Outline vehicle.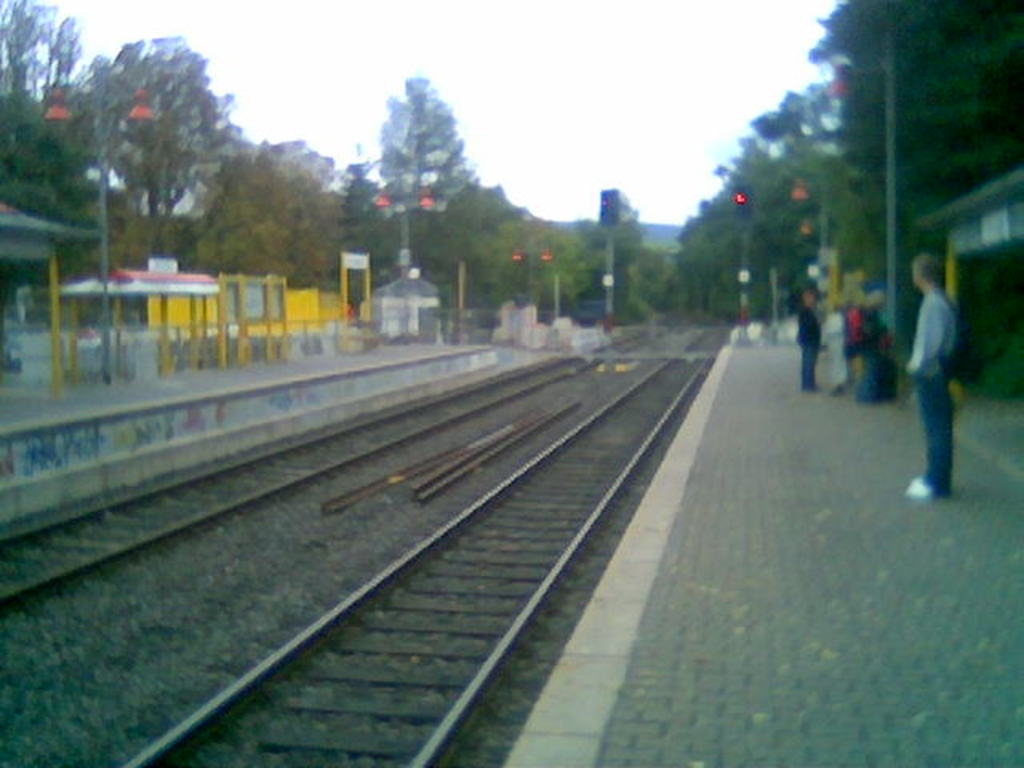
Outline: box=[578, 299, 621, 330].
